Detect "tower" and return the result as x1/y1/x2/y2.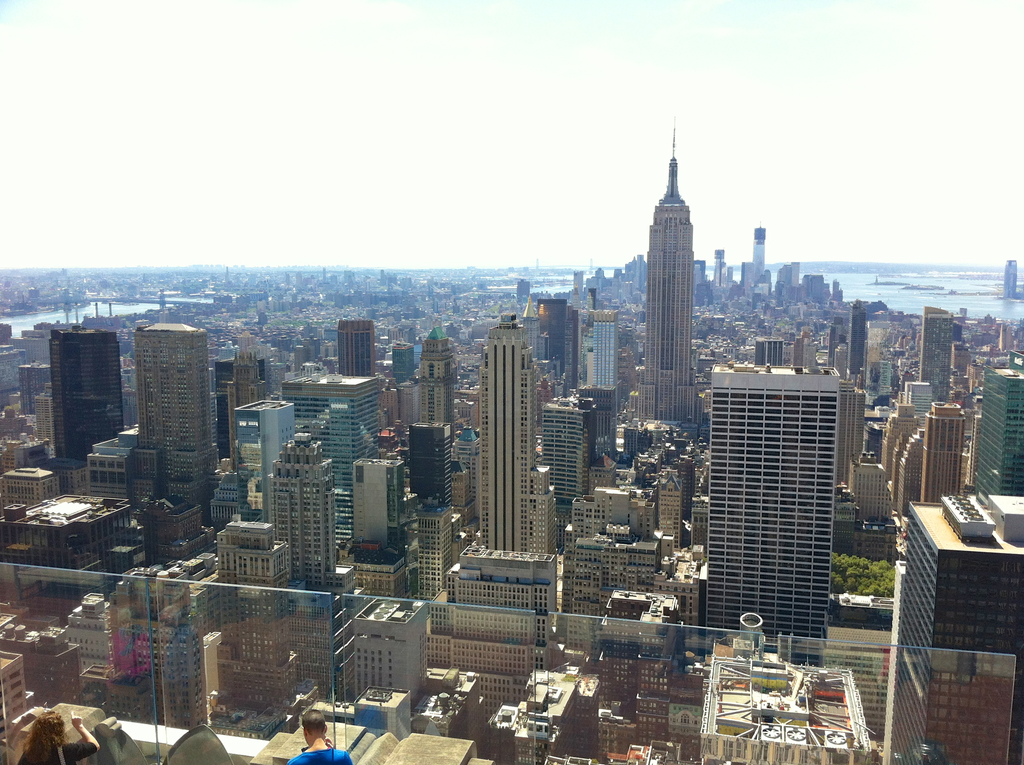
591/309/616/399.
